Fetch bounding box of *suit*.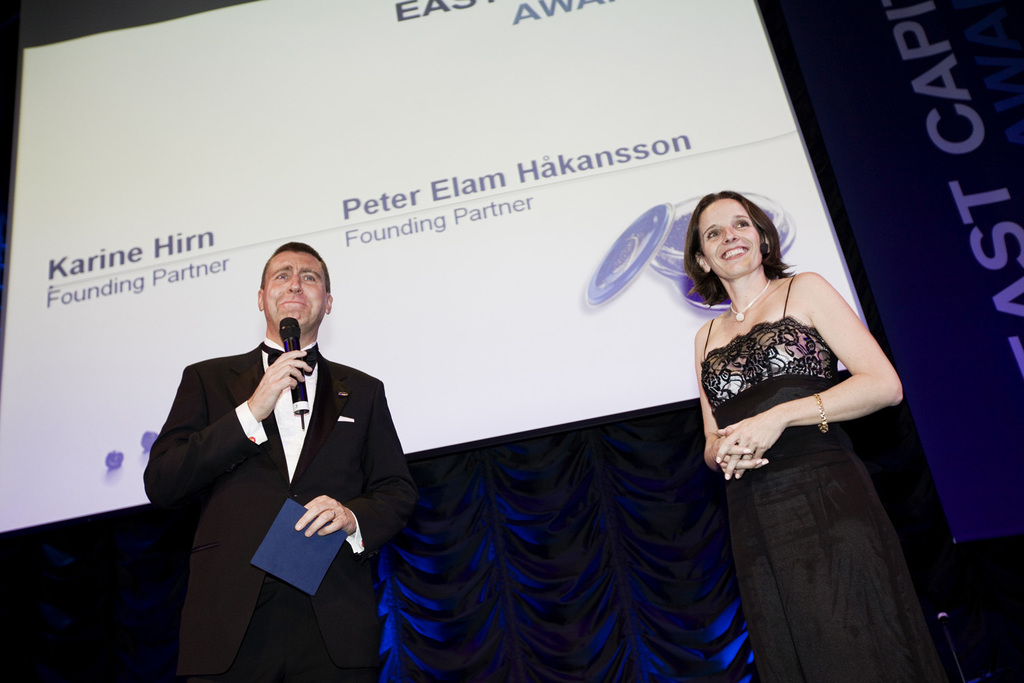
Bbox: [x1=197, y1=313, x2=414, y2=641].
